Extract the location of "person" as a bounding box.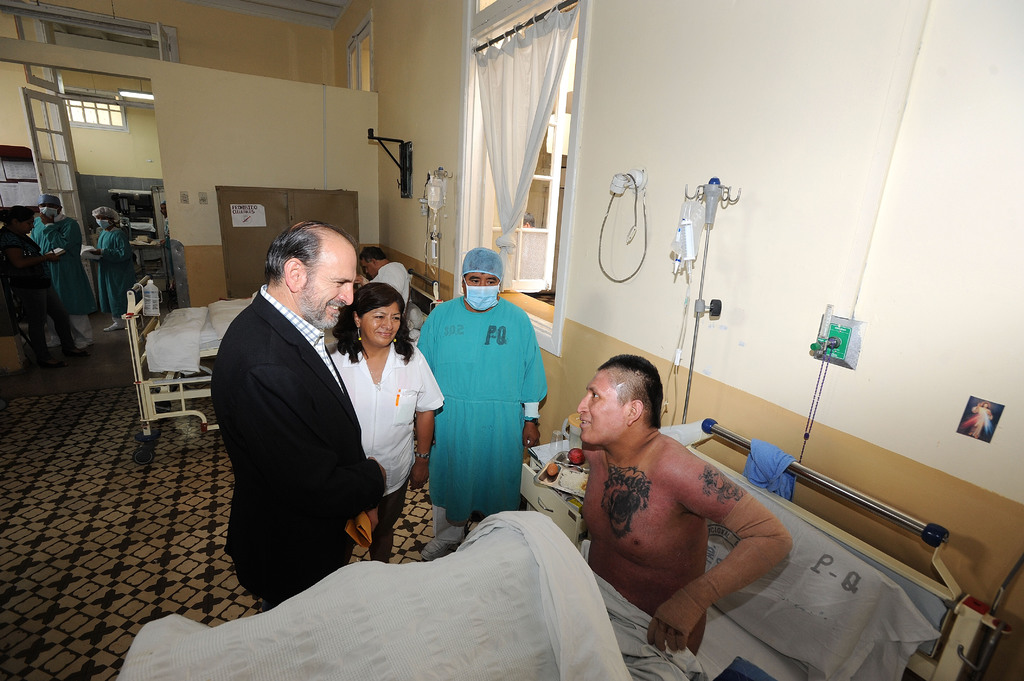
[575,351,791,680].
